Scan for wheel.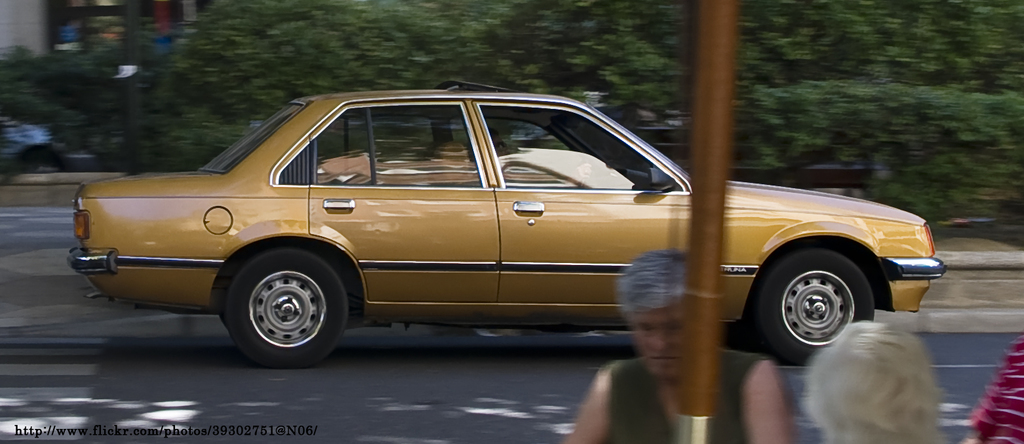
Scan result: 757, 245, 885, 345.
